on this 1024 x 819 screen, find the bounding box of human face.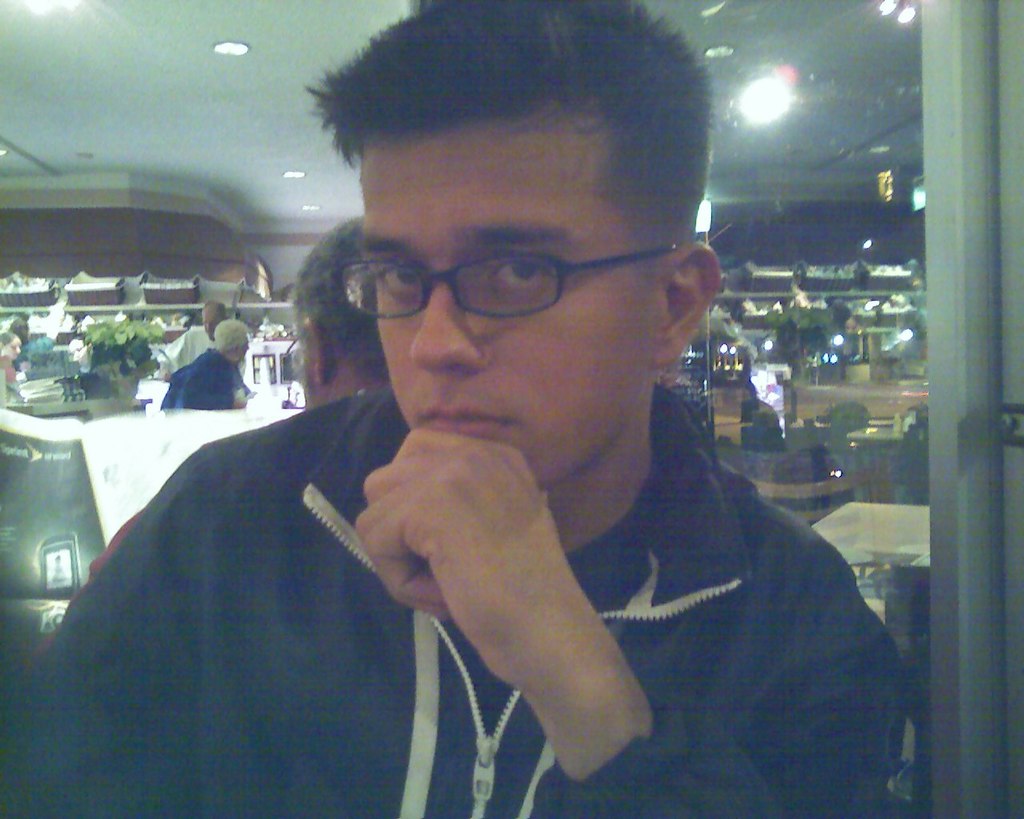
Bounding box: 355:126:660:485.
